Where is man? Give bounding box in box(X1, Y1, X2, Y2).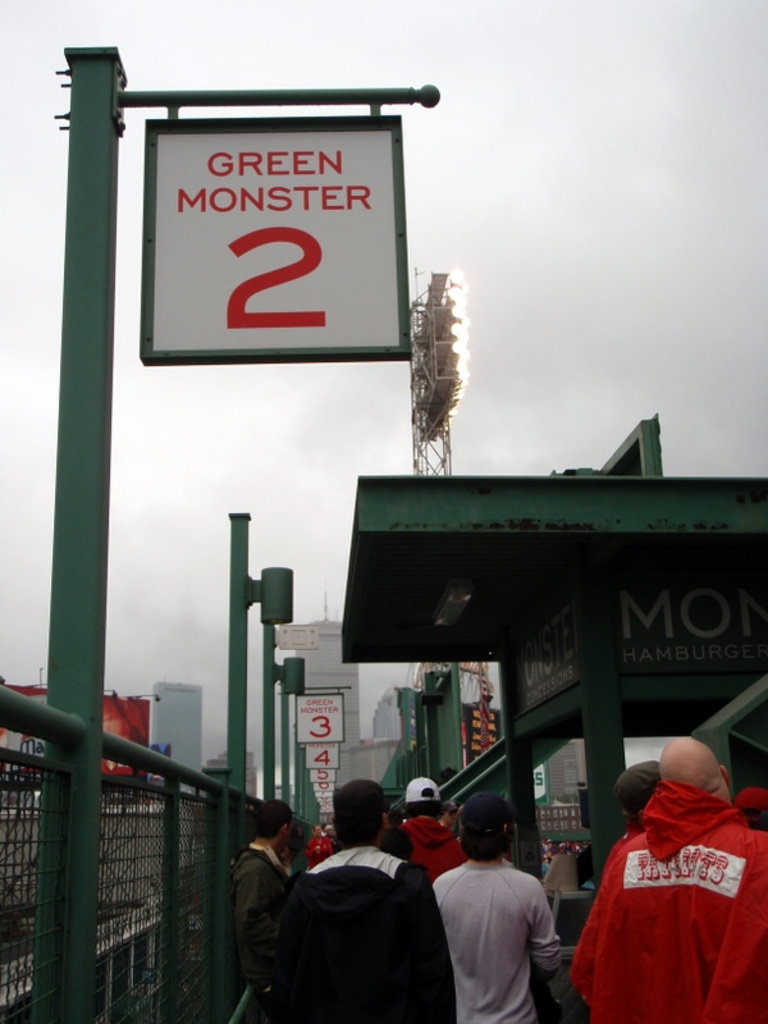
box(291, 781, 462, 1023).
